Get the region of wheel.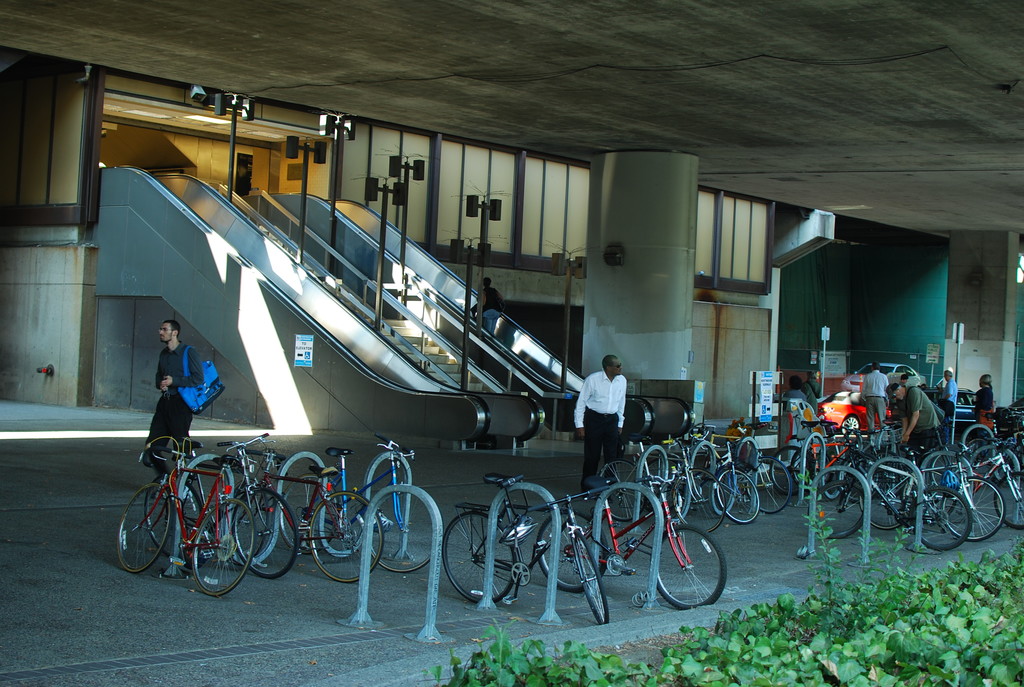
bbox(367, 496, 428, 571).
